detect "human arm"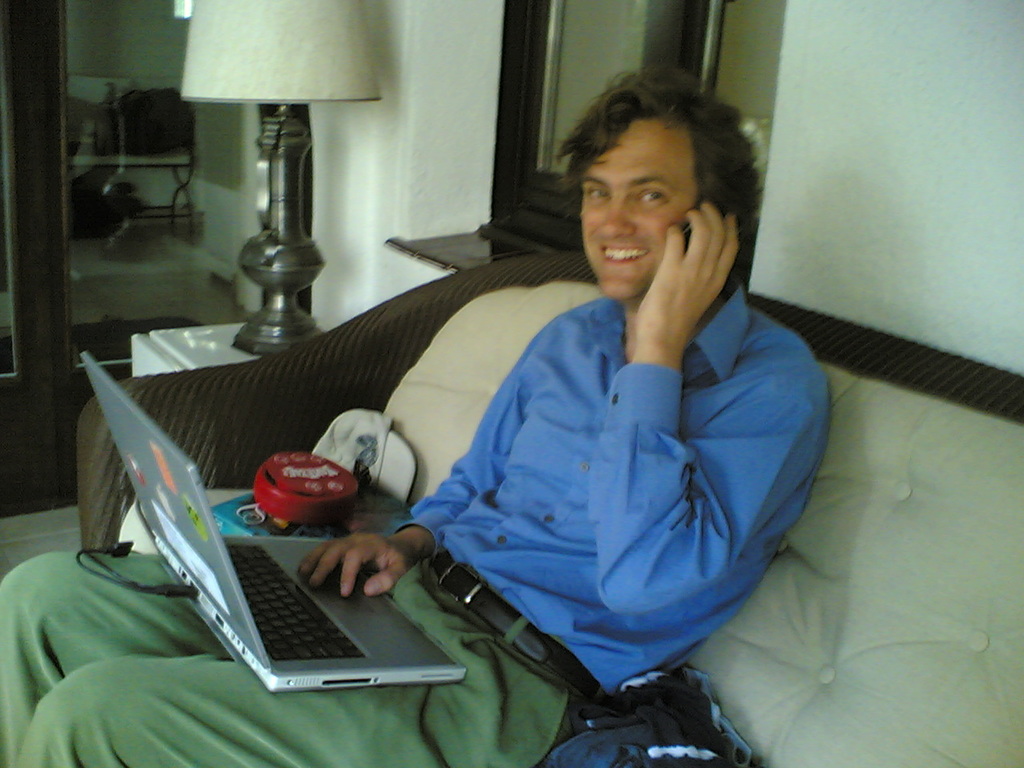
bbox(297, 360, 534, 606)
